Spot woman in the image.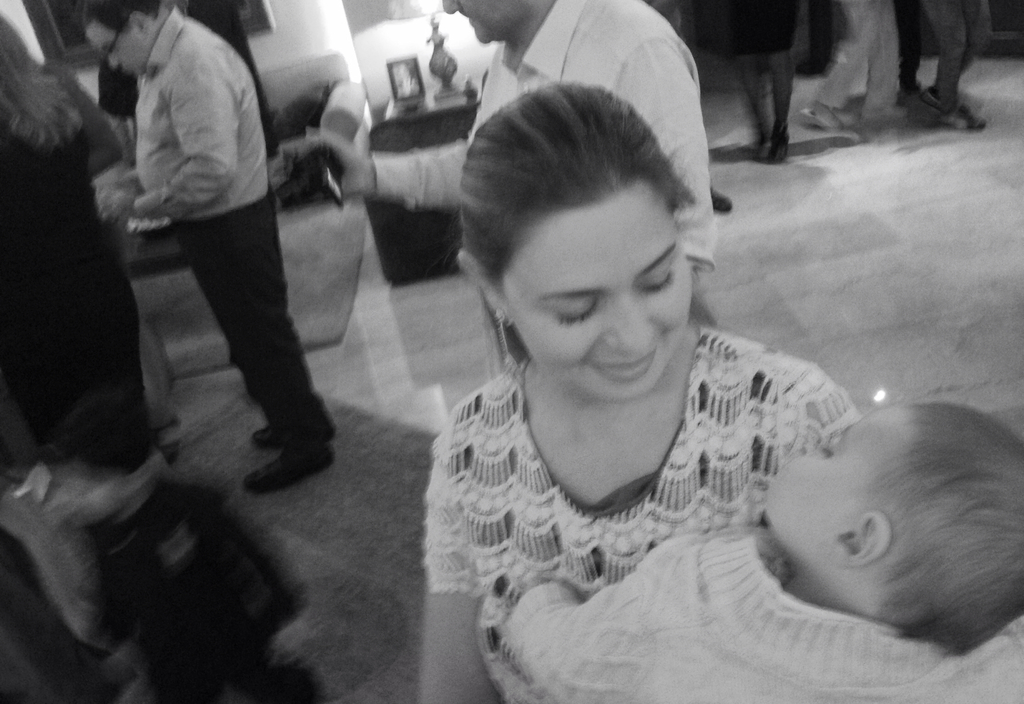
woman found at 699, 0, 805, 164.
